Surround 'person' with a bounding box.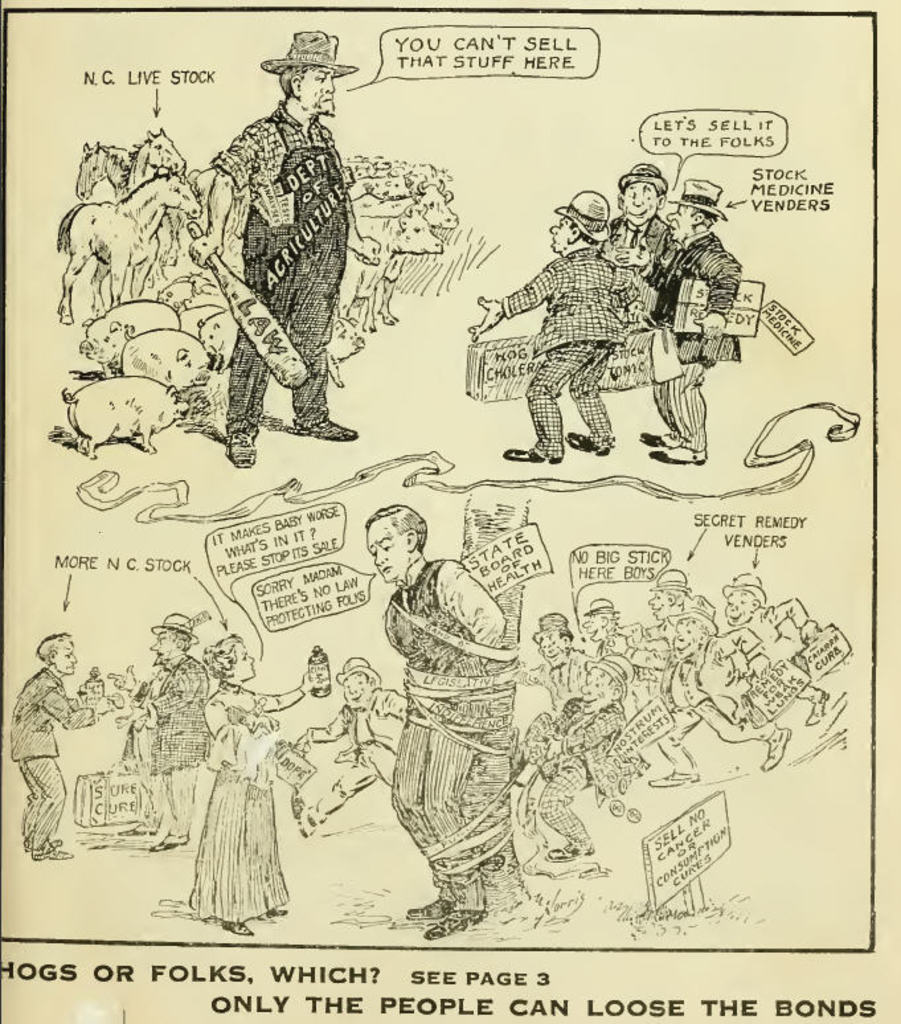
bbox=[185, 28, 359, 471].
